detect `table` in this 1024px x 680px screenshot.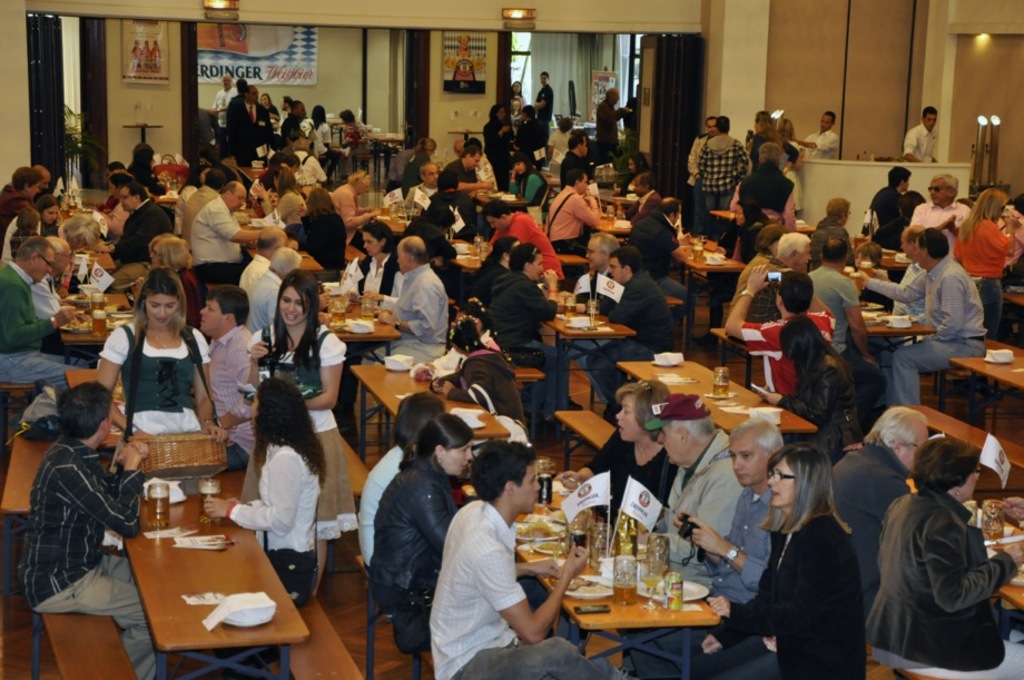
Detection: 455, 462, 719, 679.
